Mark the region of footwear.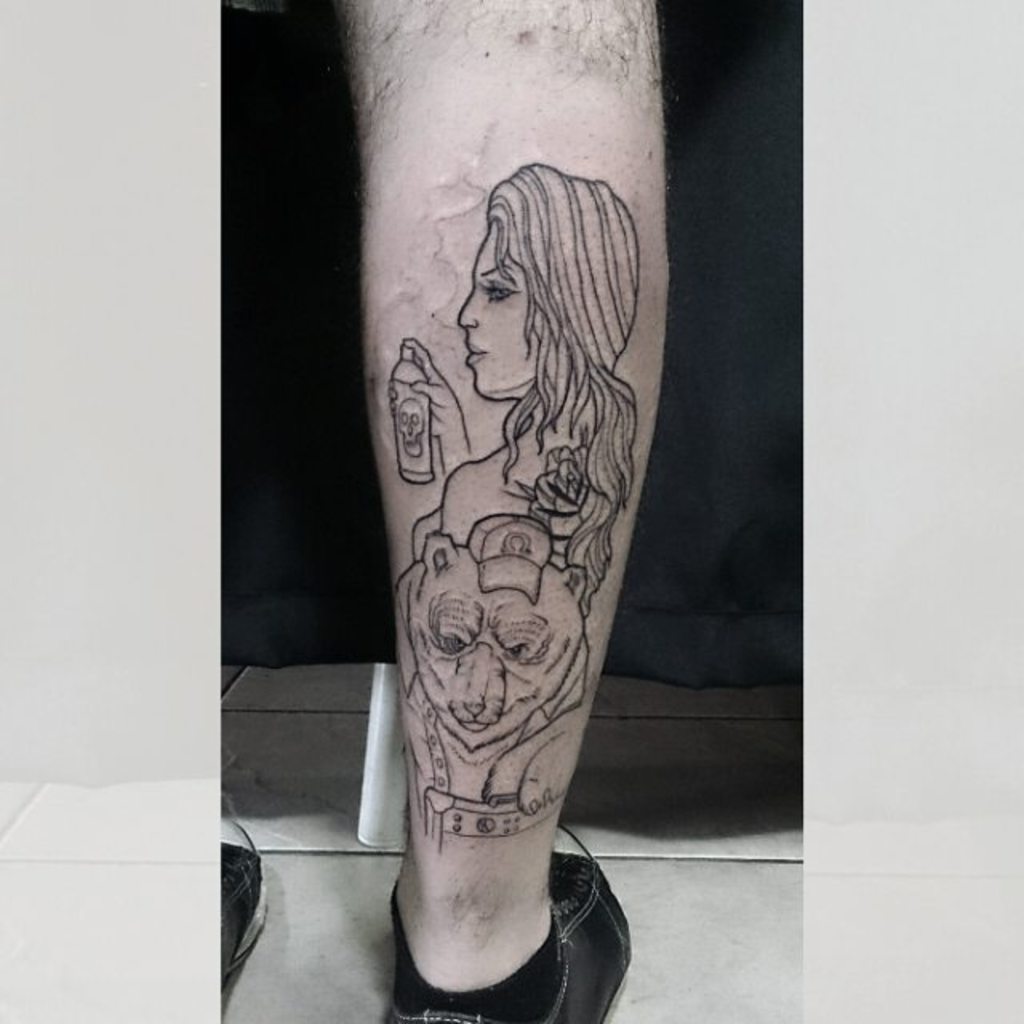
Region: 379/827/629/1022.
